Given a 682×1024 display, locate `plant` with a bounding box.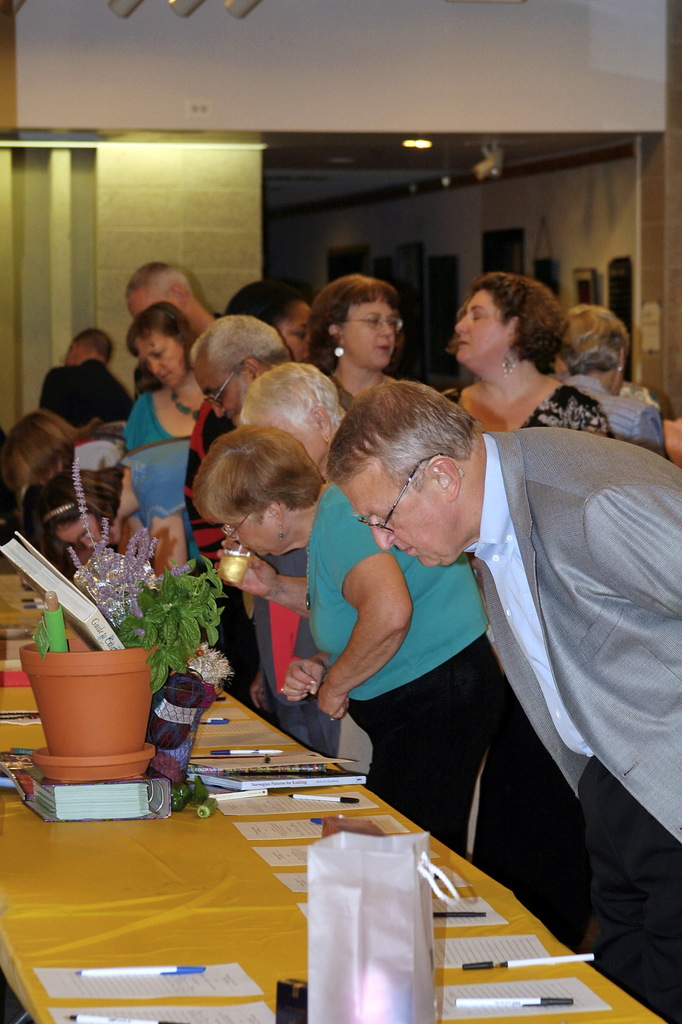
Located: (118, 573, 225, 668).
